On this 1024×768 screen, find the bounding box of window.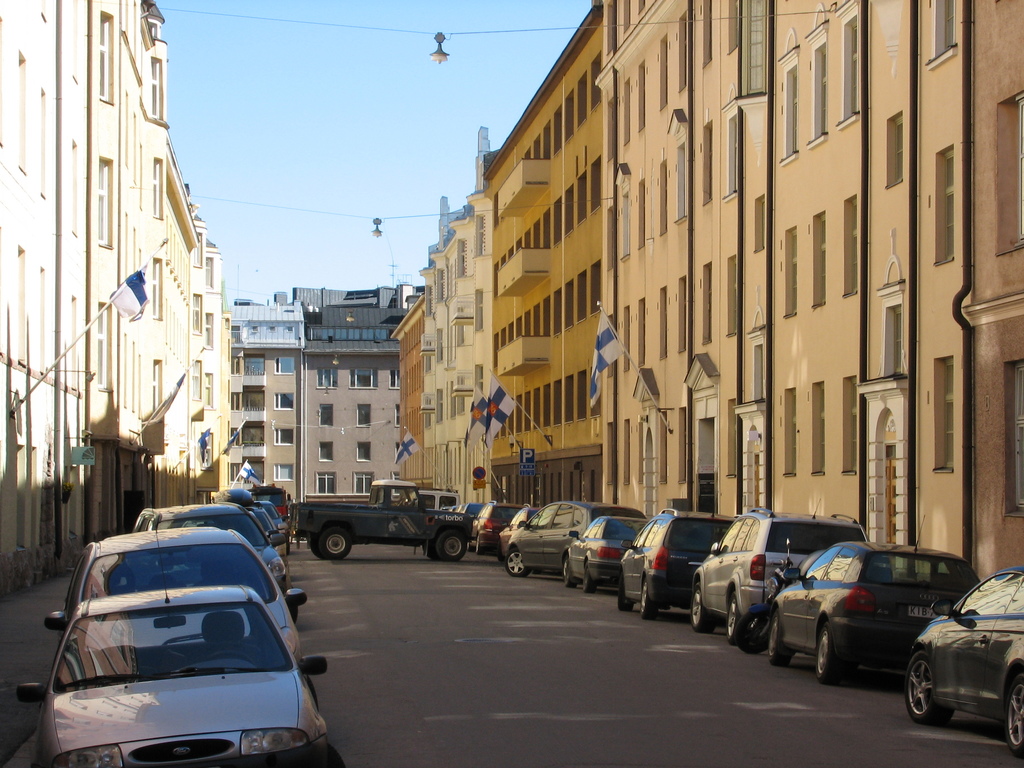
Bounding box: l=524, t=505, r=556, b=527.
